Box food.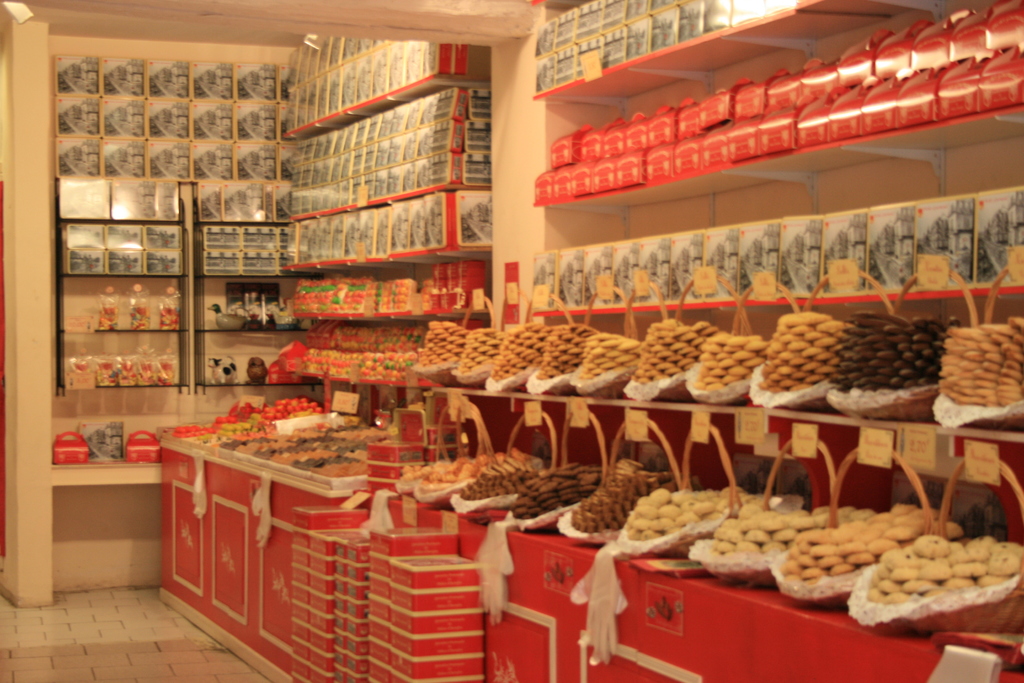
[left=516, top=465, right=600, bottom=521].
